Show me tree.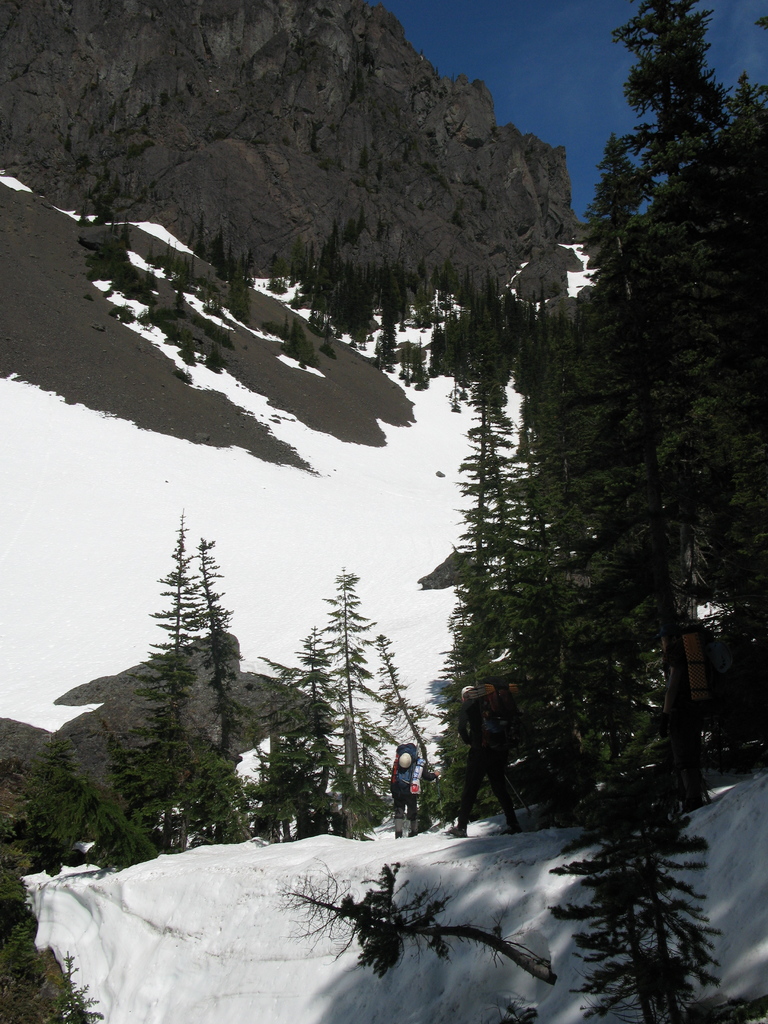
tree is here: left=0, top=828, right=90, bottom=1023.
